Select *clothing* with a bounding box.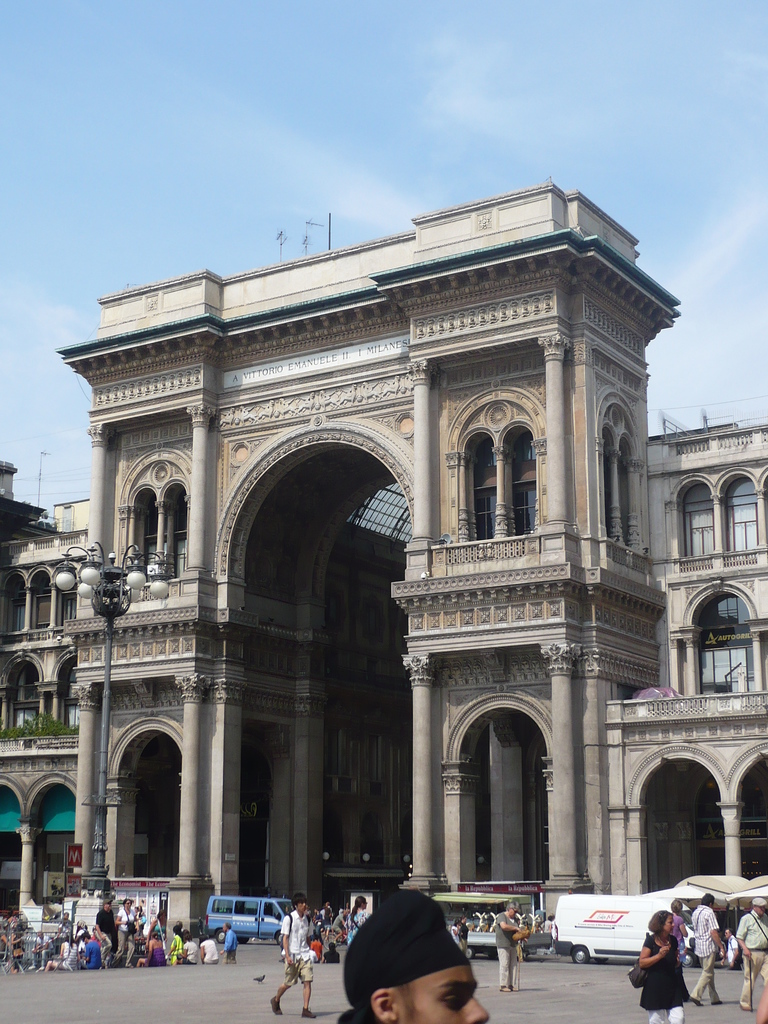
x1=172 y1=937 x2=184 y2=963.
